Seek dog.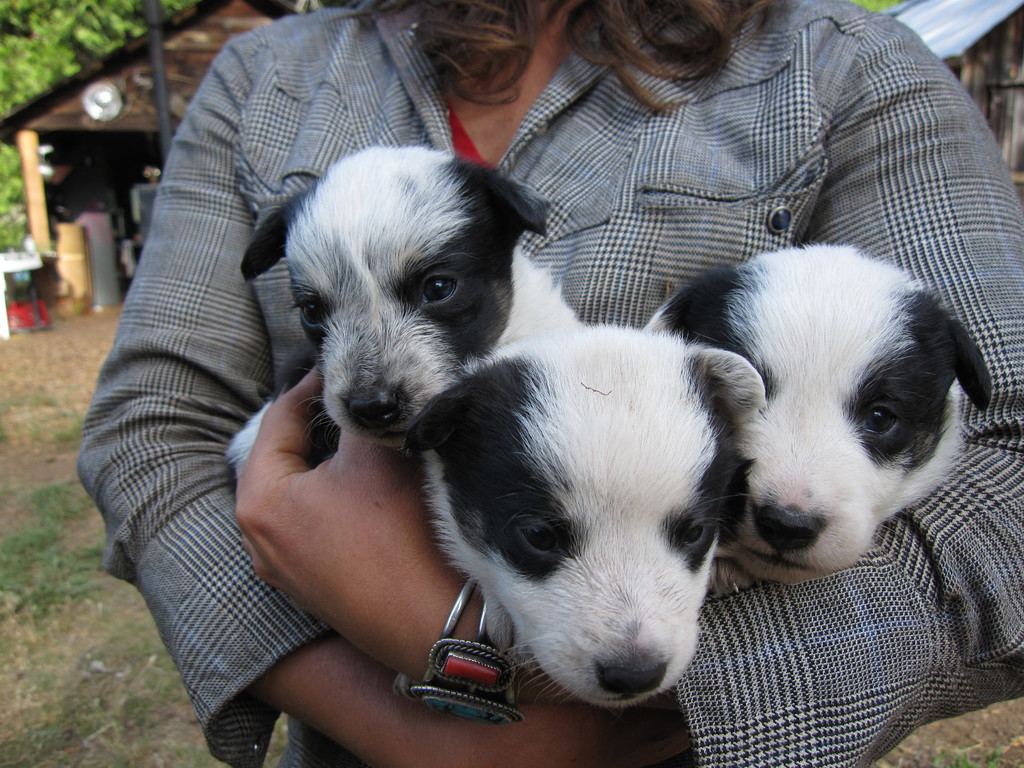
[639,242,990,598].
